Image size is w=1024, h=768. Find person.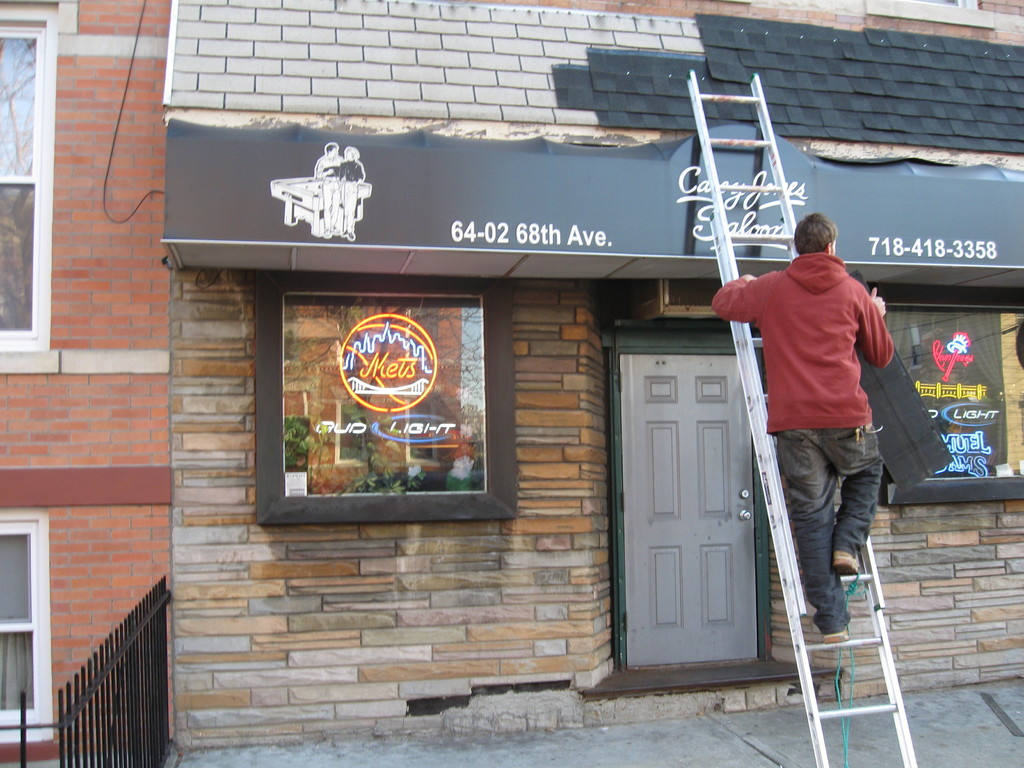
rect(315, 140, 344, 238).
